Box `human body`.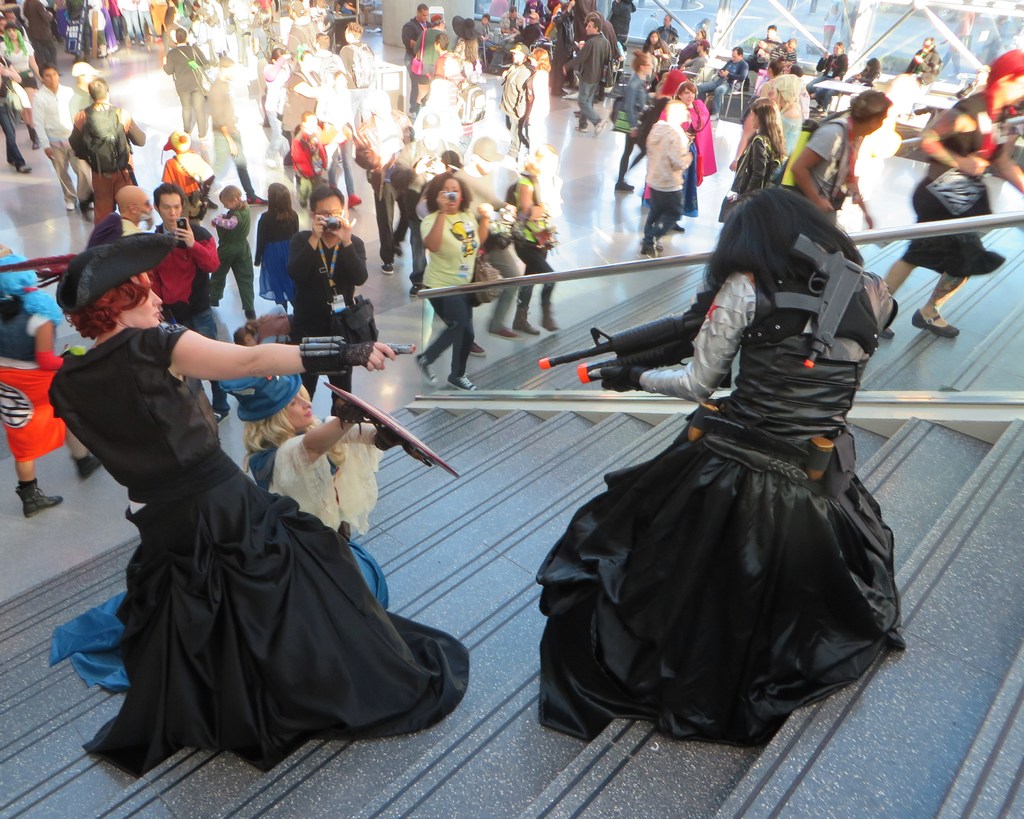
Rect(812, 42, 847, 86).
